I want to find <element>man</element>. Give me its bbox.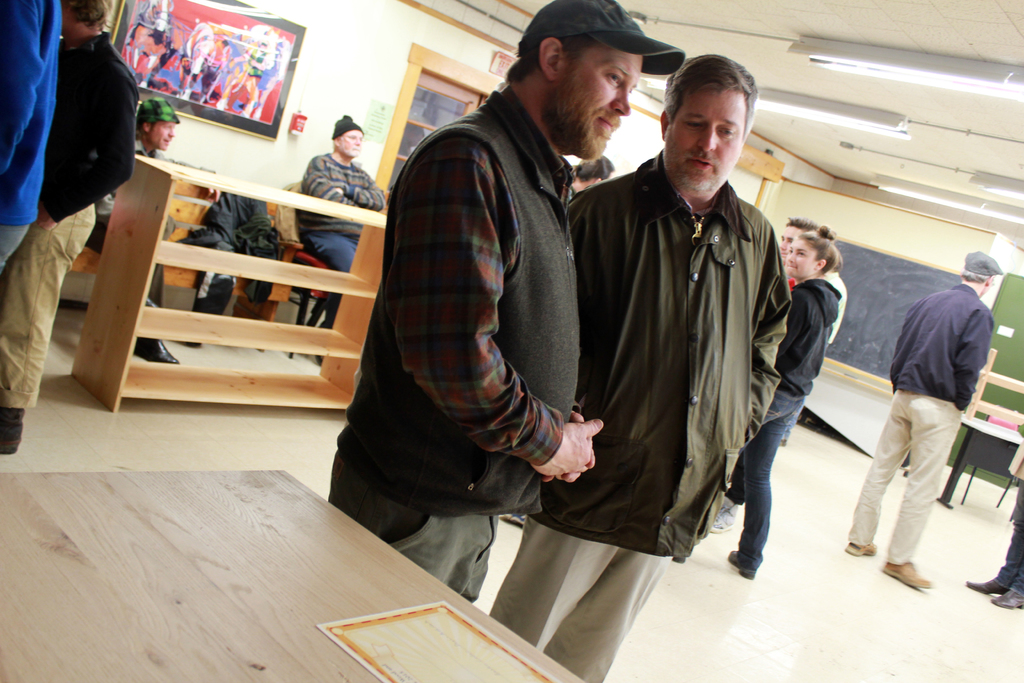
region(296, 115, 385, 332).
